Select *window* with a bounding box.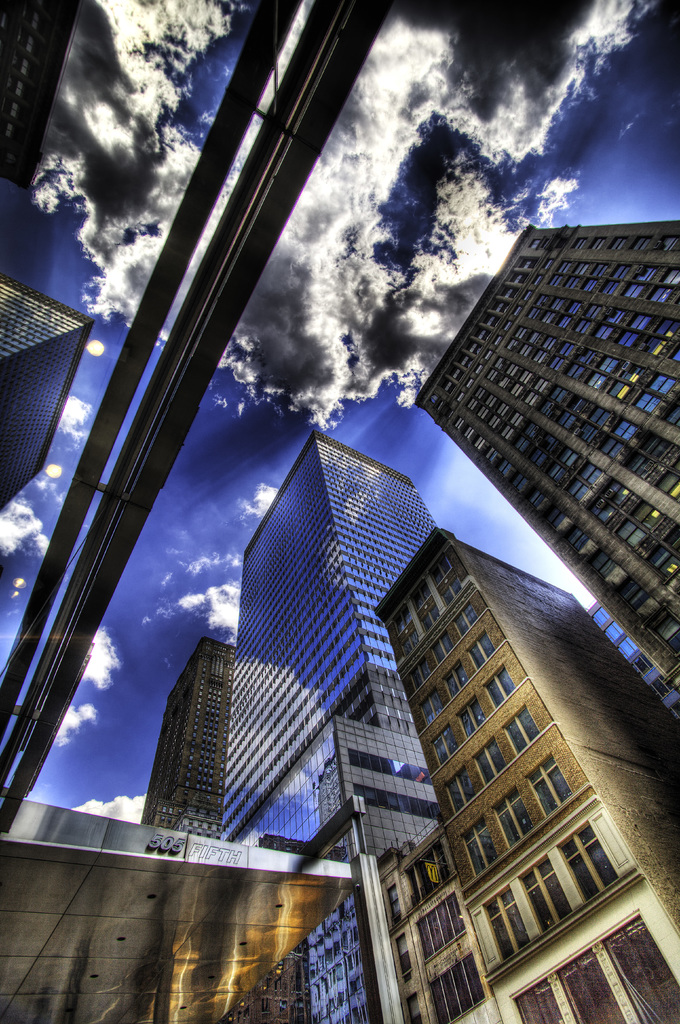
detection(389, 887, 403, 917).
